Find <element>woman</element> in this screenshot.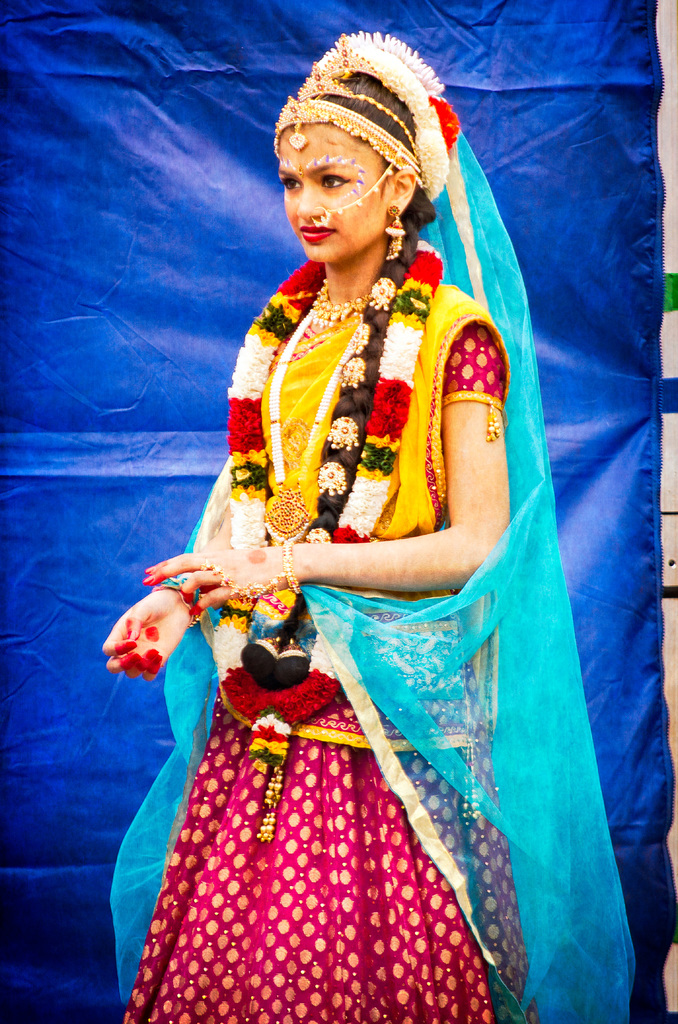
The bounding box for <element>woman</element> is [77, 93, 552, 1023].
